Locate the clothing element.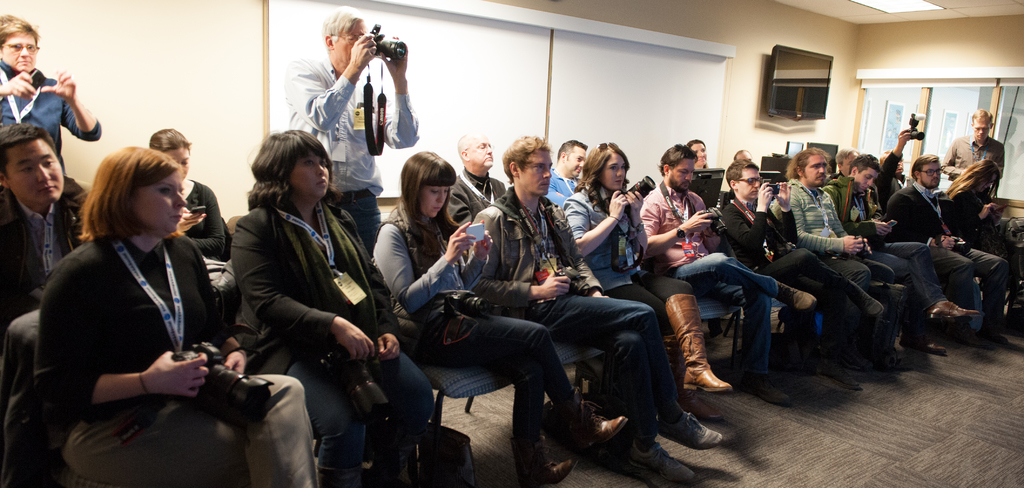
Element bbox: (339, 190, 382, 252).
